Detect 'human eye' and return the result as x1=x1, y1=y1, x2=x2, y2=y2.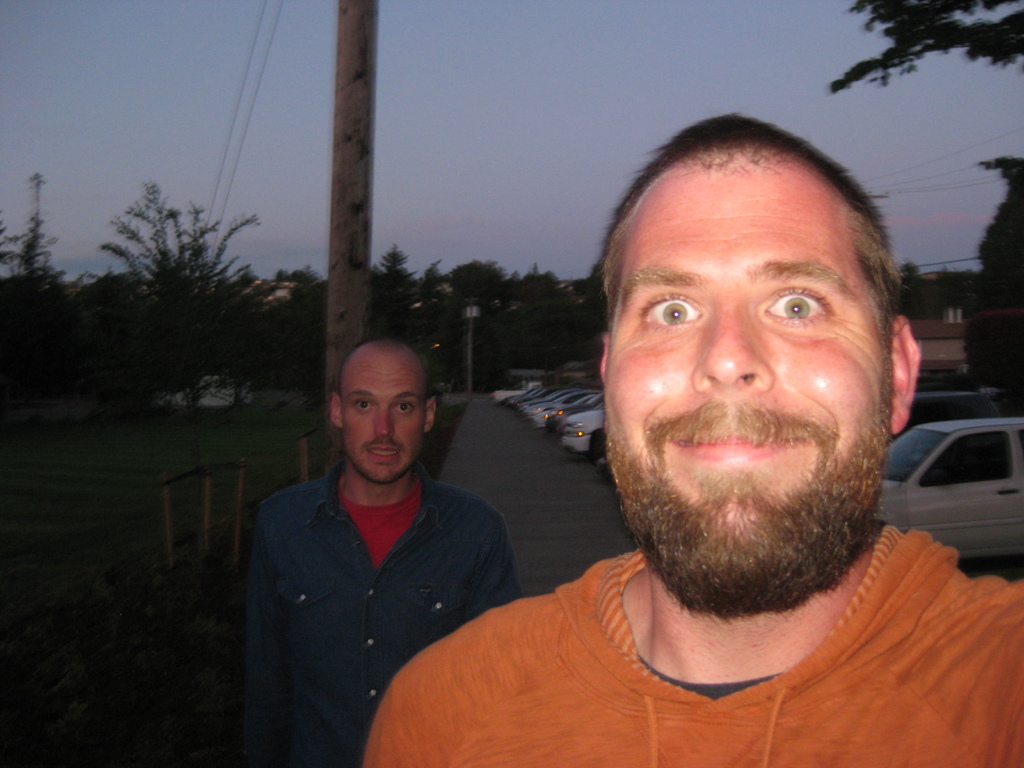
x1=758, y1=278, x2=837, y2=332.
